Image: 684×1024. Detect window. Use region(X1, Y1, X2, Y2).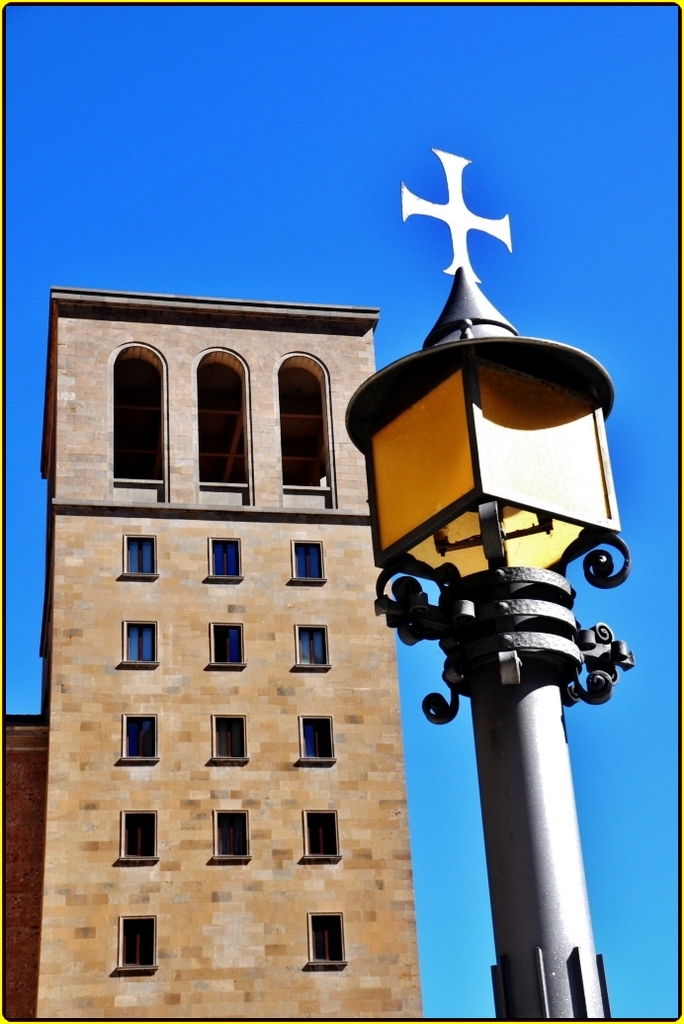
region(303, 808, 340, 863).
